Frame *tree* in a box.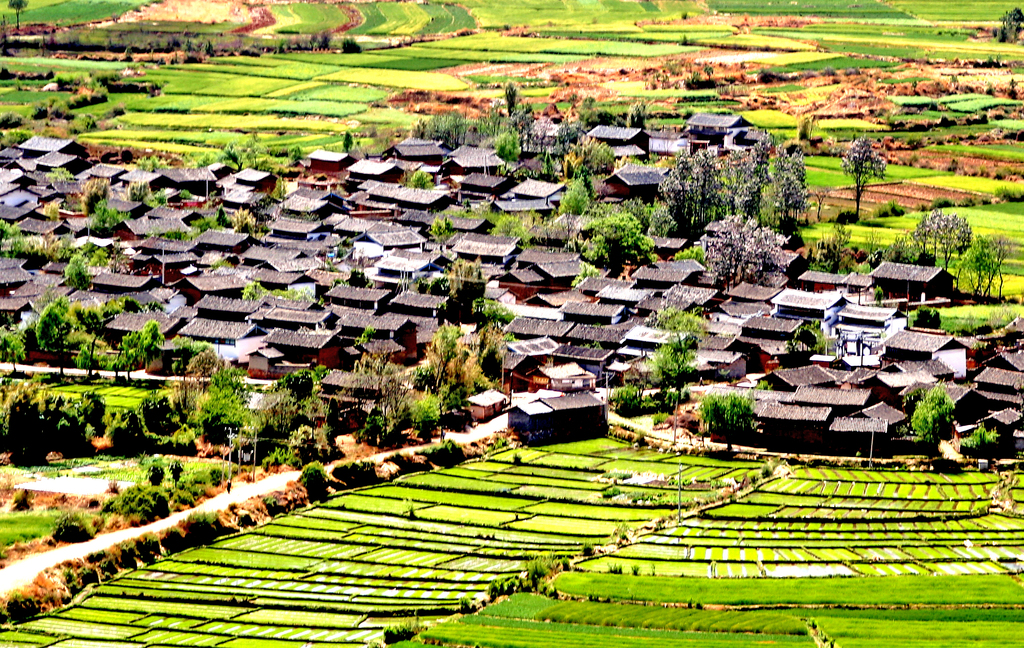
bbox(925, 205, 942, 266).
